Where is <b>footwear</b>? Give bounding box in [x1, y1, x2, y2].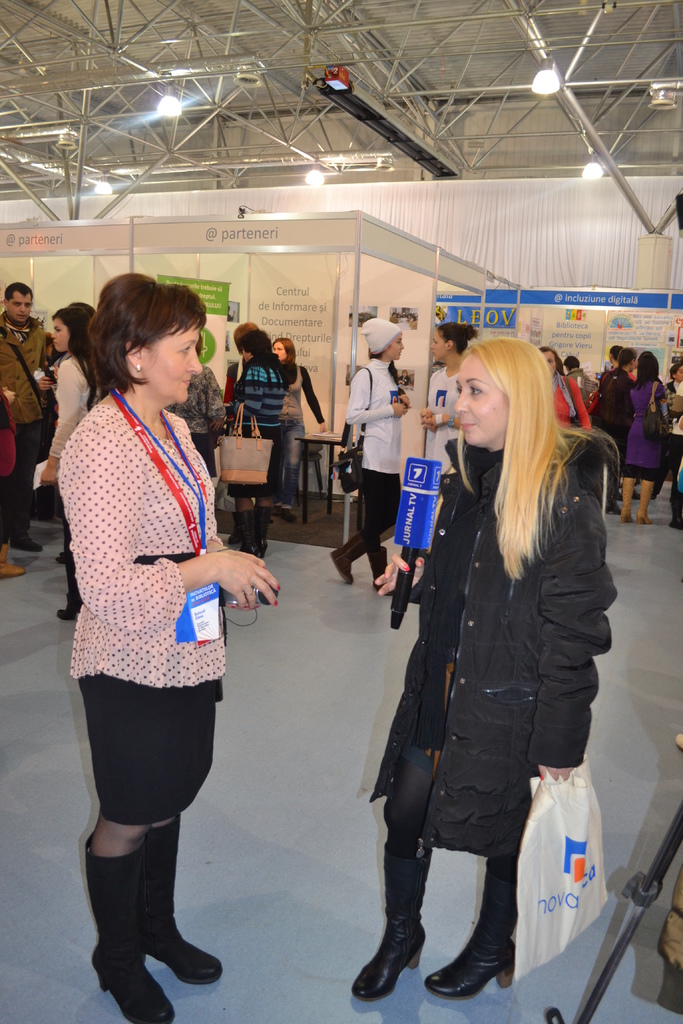
[84, 846, 180, 1023].
